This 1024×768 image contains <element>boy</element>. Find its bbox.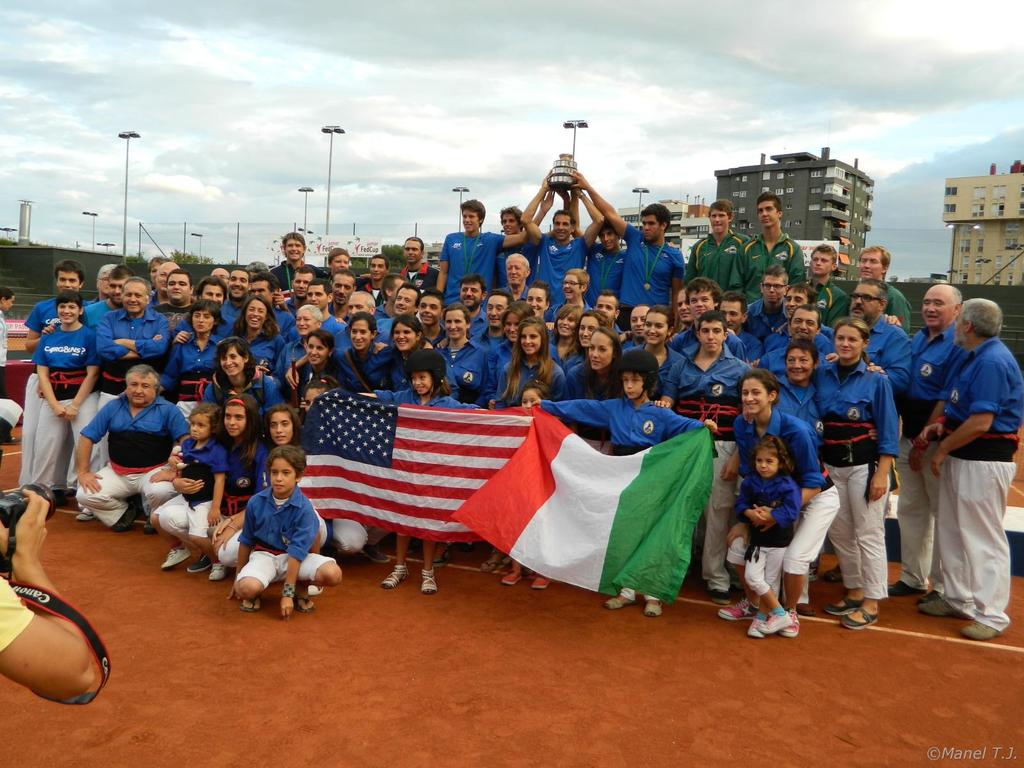
<box>146,405,234,569</box>.
